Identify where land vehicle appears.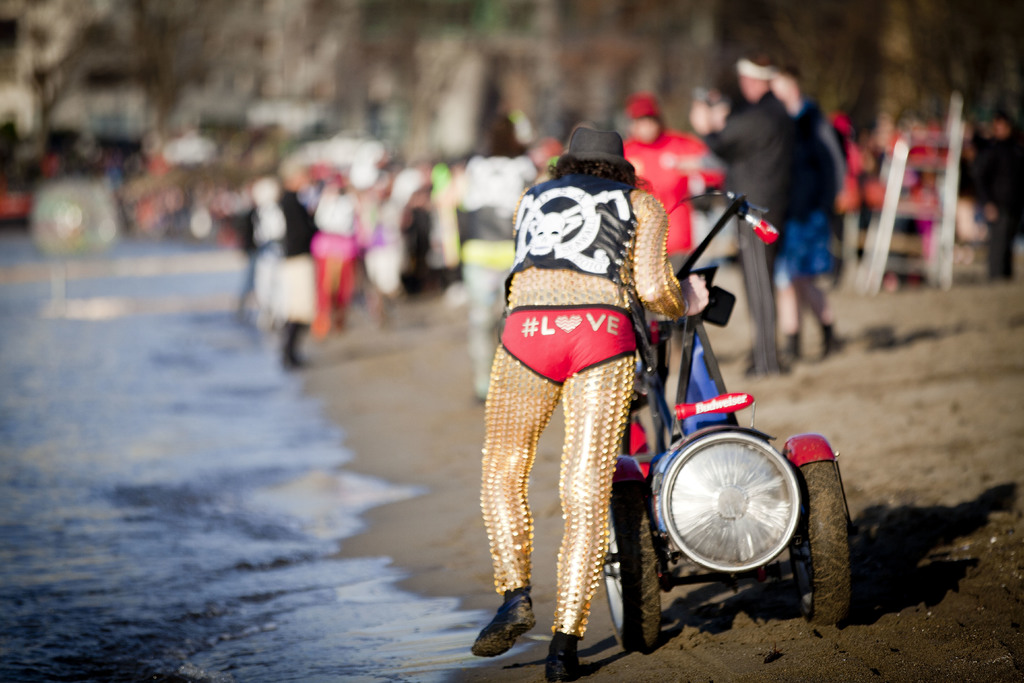
Appears at (x1=471, y1=249, x2=810, y2=646).
